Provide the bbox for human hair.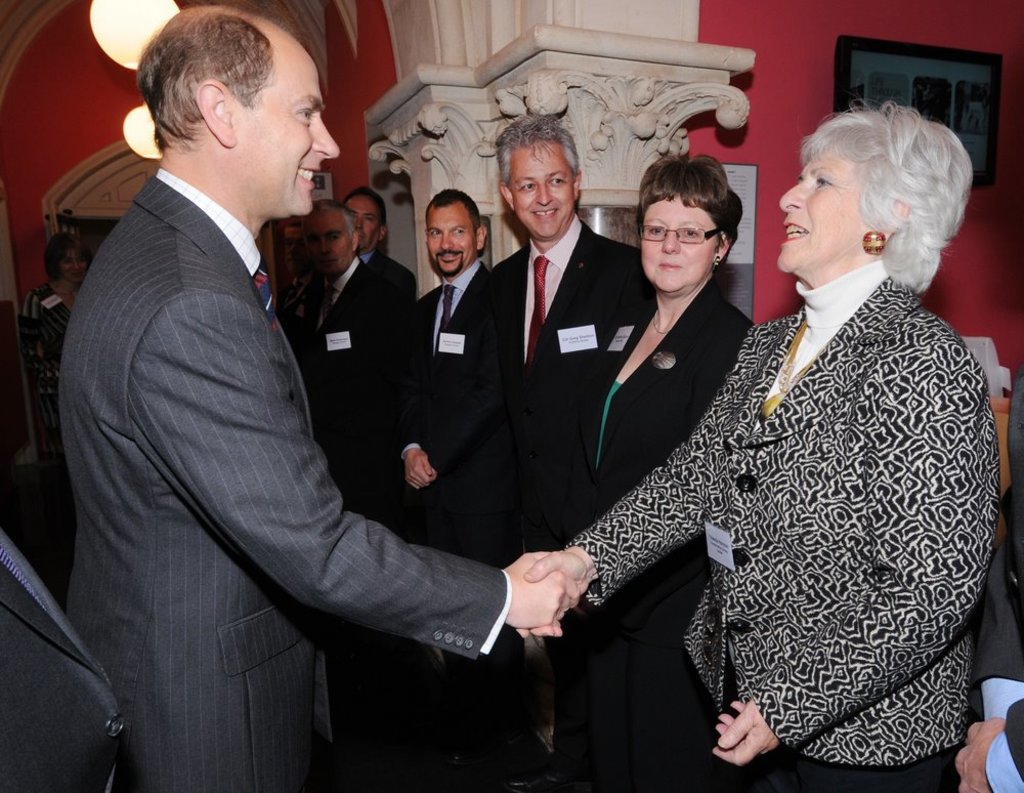
{"x1": 494, "y1": 116, "x2": 582, "y2": 187}.
